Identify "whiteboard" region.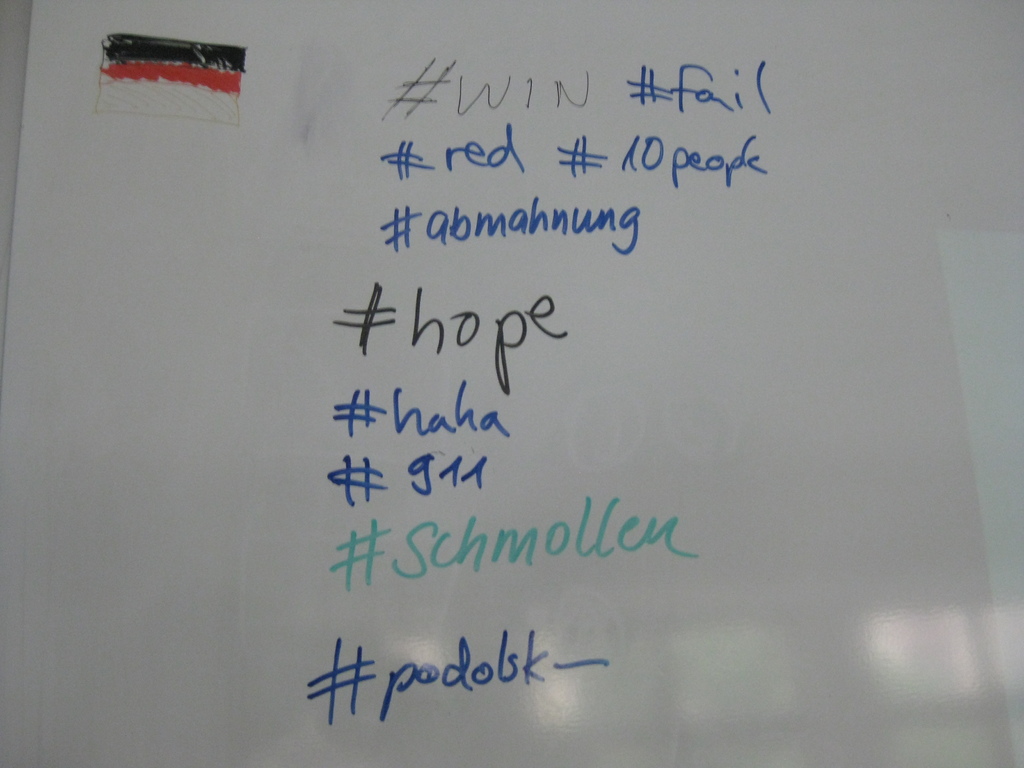
Region: 0:0:1023:767.
